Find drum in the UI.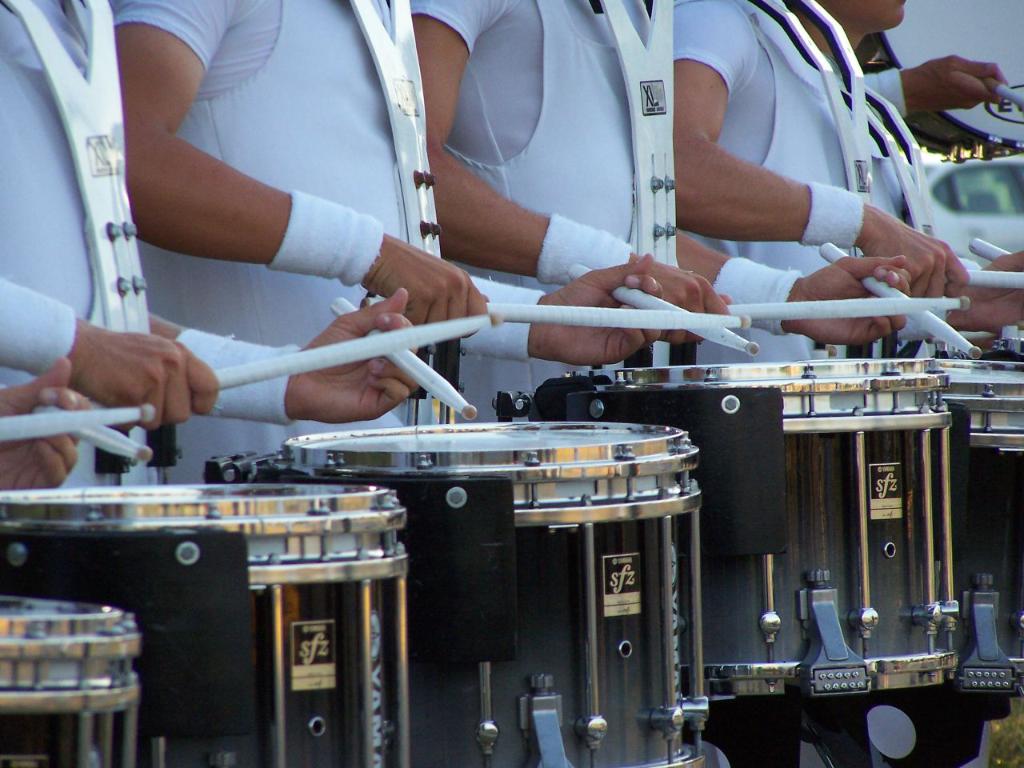
UI element at (left=851, top=0, right=1023, bottom=166).
